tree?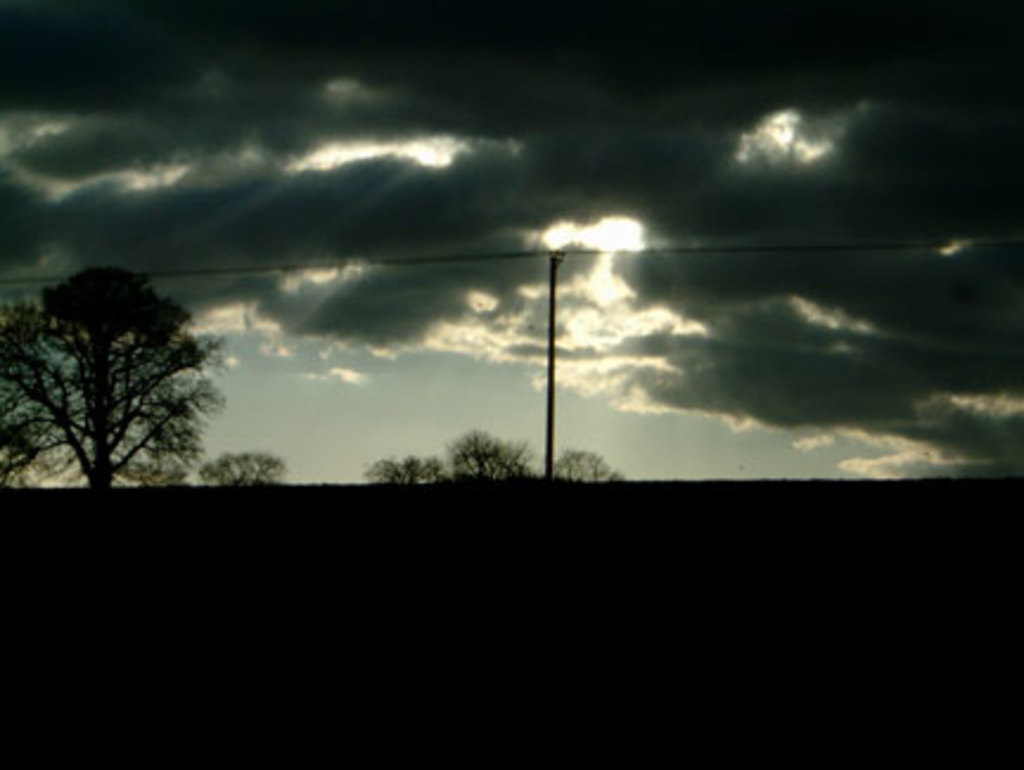
<bbox>190, 438, 296, 490</bbox>
